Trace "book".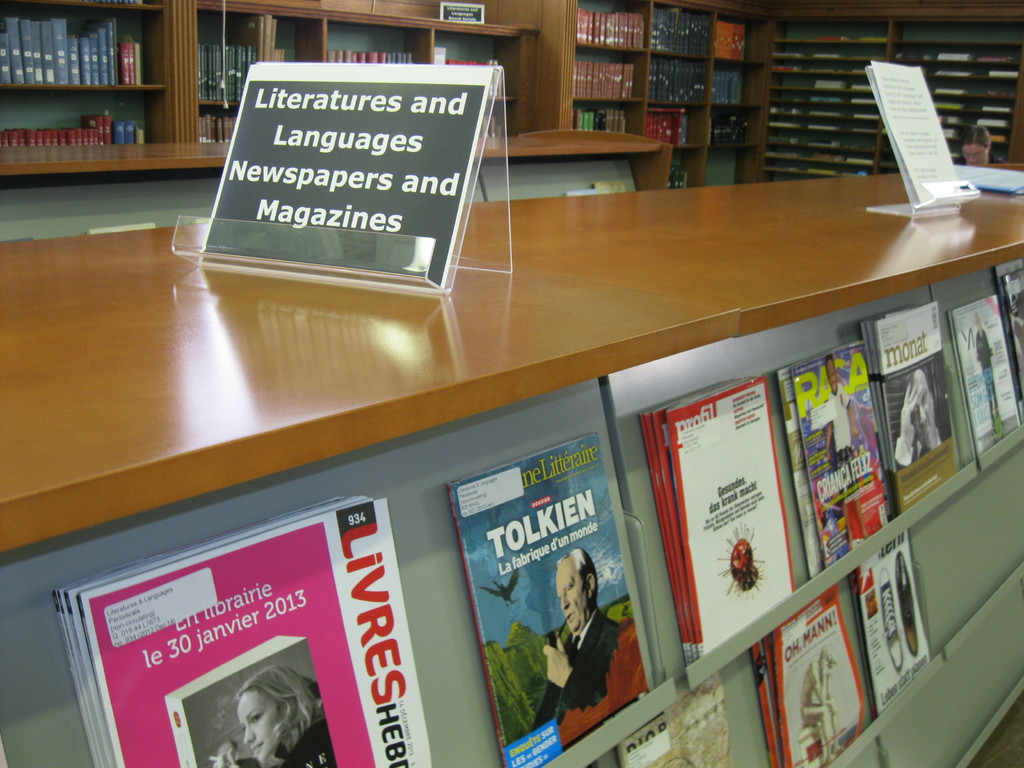
Traced to [x1=800, y1=93, x2=837, y2=100].
